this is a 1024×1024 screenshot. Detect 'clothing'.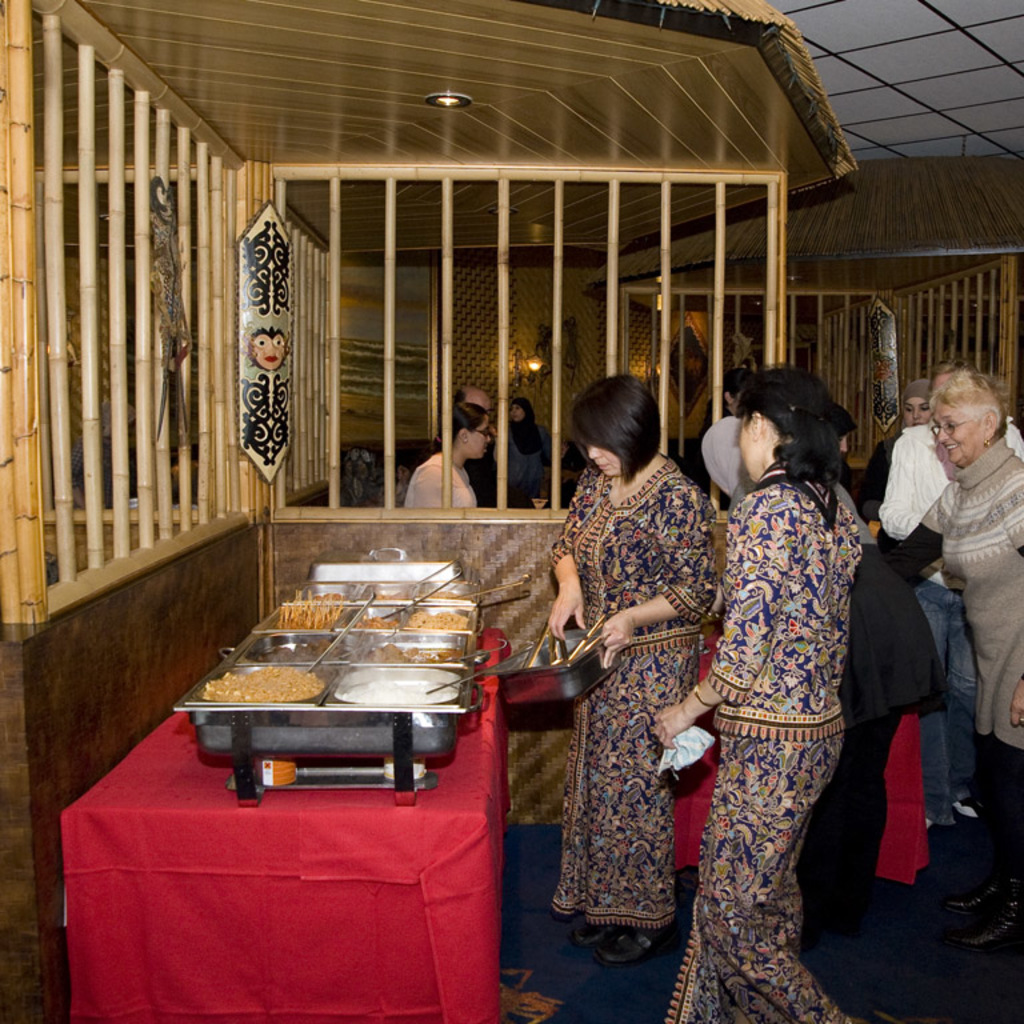
(x1=547, y1=451, x2=719, y2=932).
